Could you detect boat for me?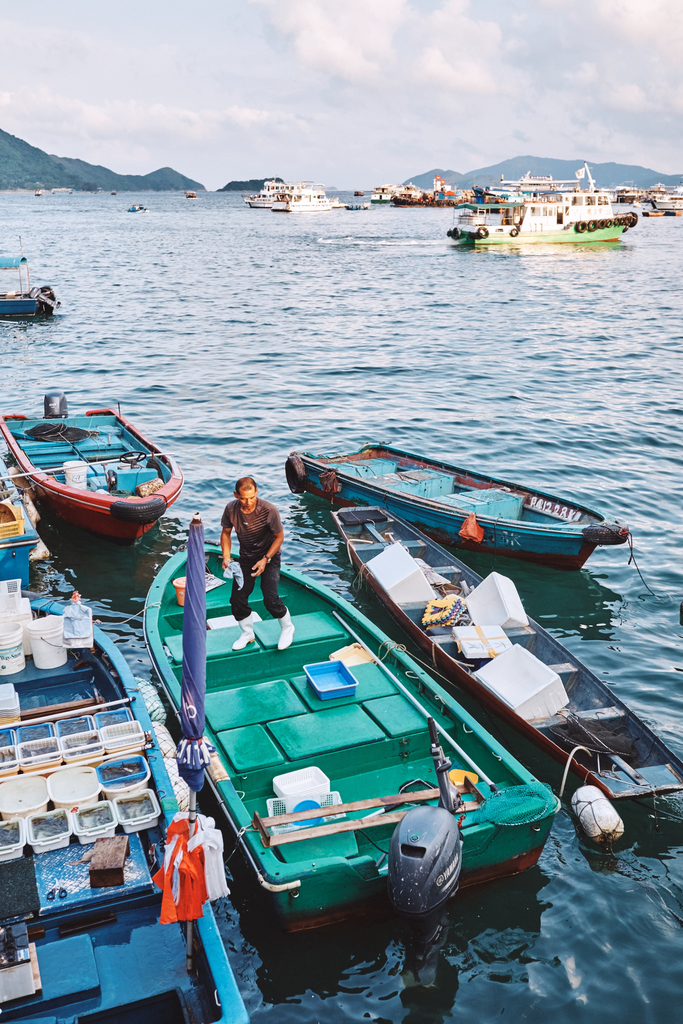
Detection result: {"left": 434, "top": 175, "right": 611, "bottom": 209}.
